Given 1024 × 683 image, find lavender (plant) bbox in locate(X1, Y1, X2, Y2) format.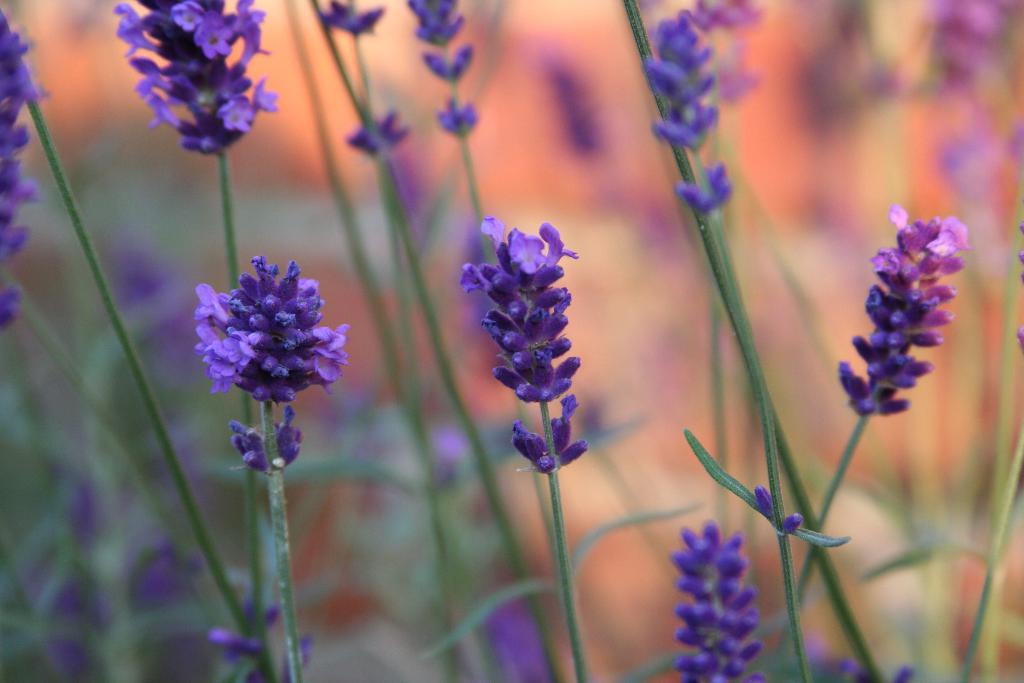
locate(781, 208, 969, 654).
